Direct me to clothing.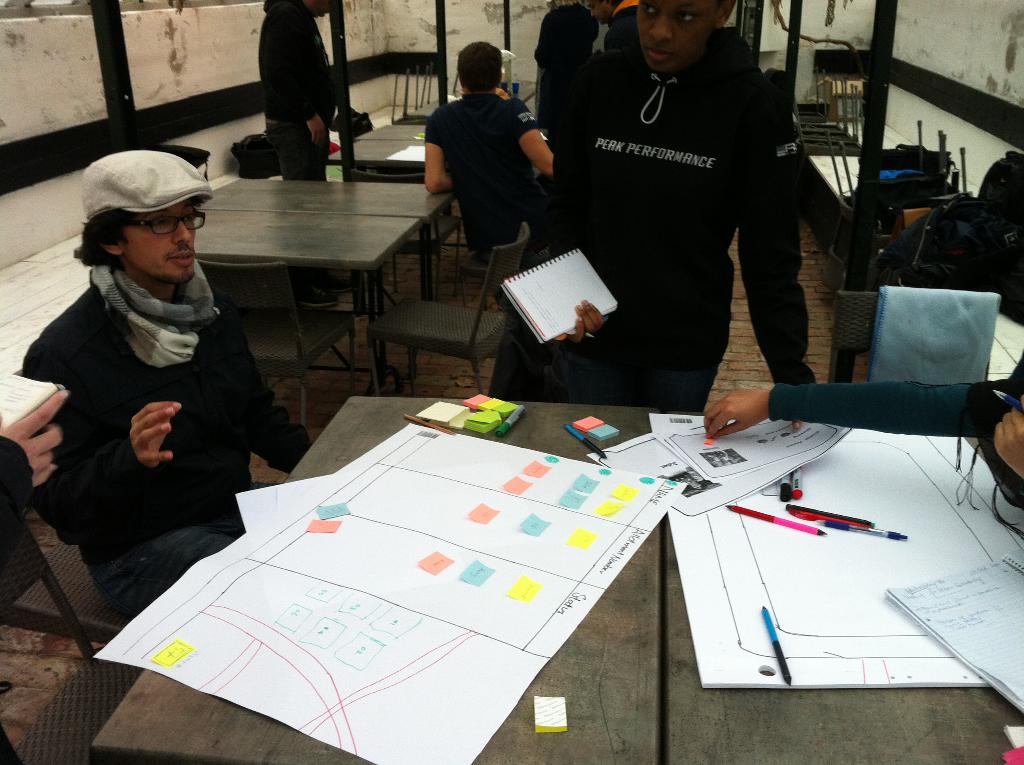
Direction: (550, 0, 832, 407).
